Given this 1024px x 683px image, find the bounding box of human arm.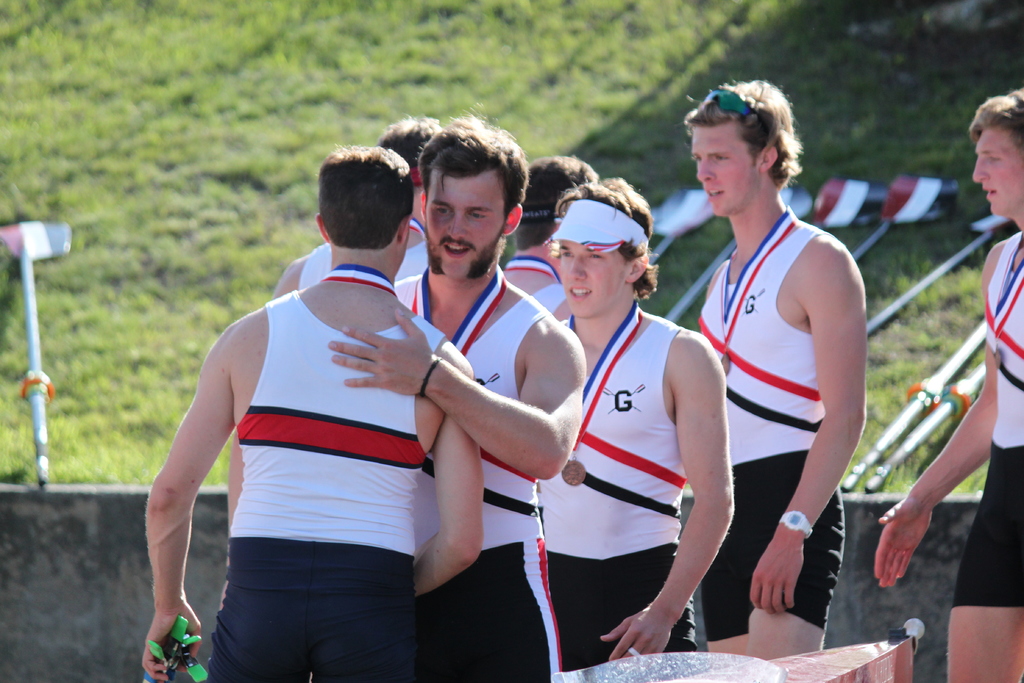
(x1=273, y1=255, x2=292, y2=299).
